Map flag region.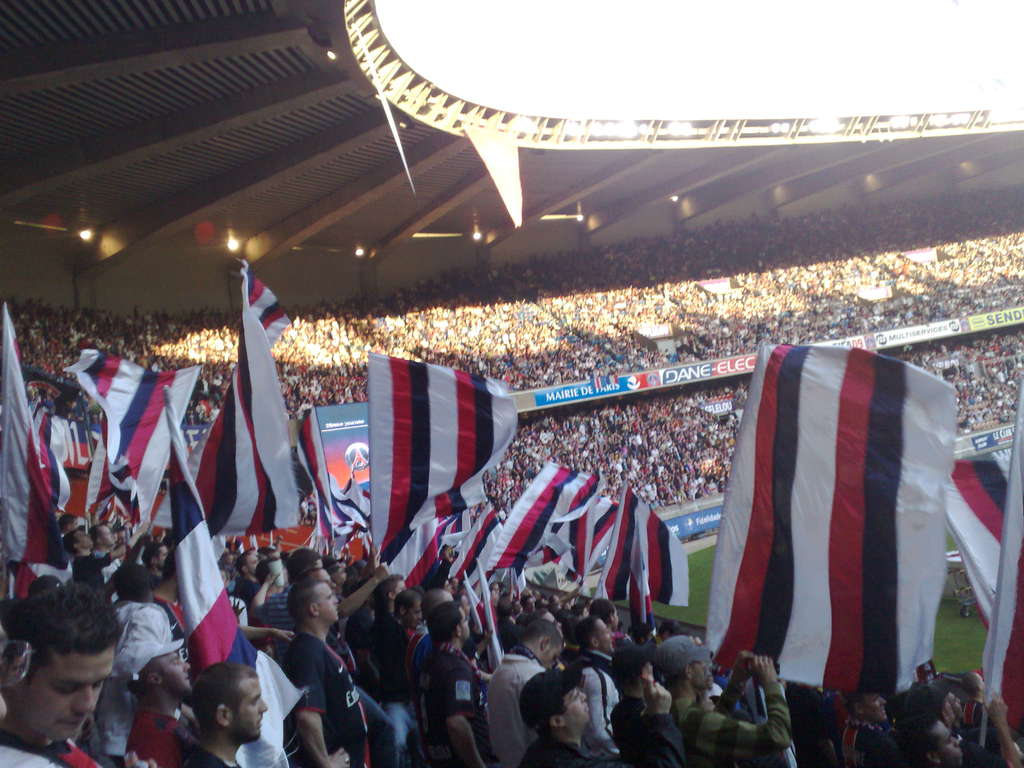
Mapped to [left=951, top=461, right=1023, bottom=742].
